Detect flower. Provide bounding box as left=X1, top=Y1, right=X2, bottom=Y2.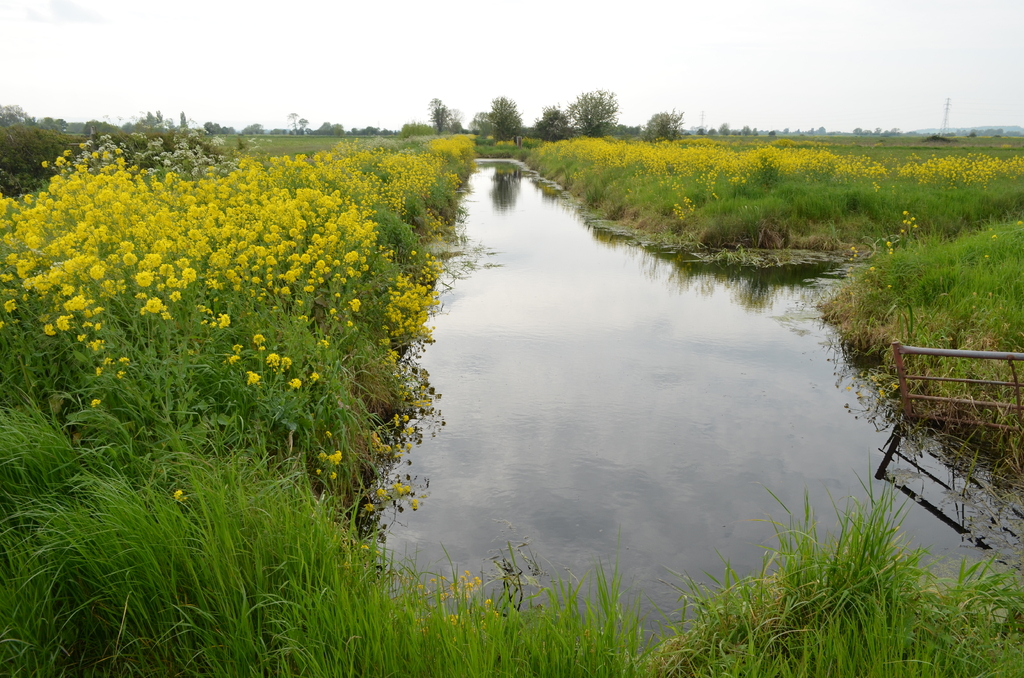
left=230, top=344, right=241, bottom=353.
